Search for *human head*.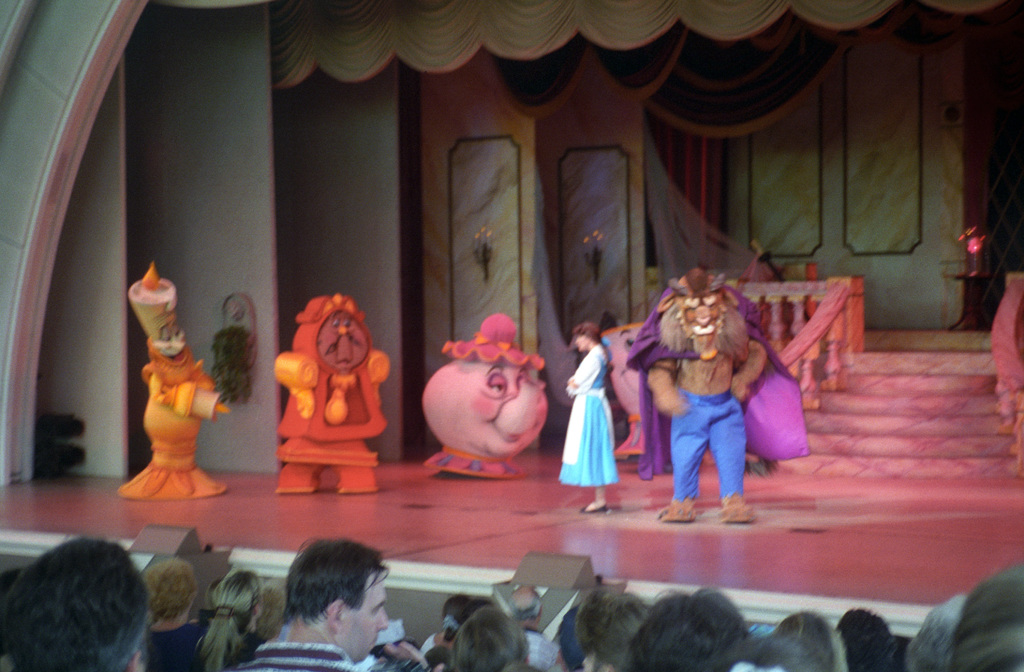
Found at l=470, t=596, r=493, b=618.
